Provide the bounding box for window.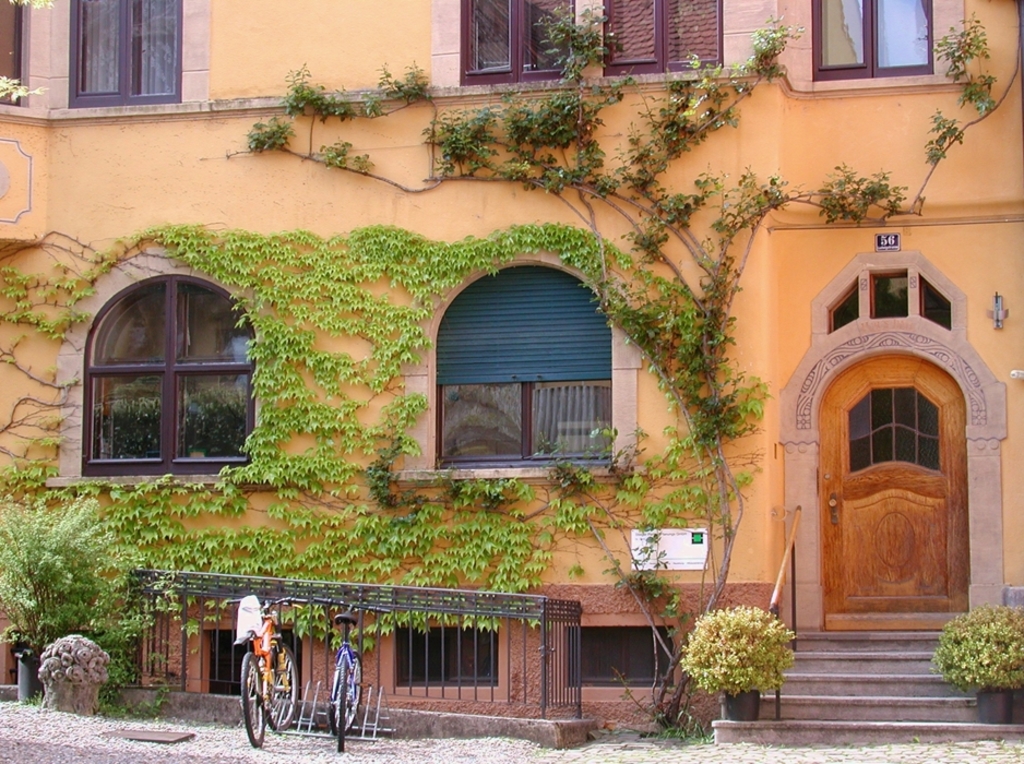
bbox(0, 0, 33, 106).
